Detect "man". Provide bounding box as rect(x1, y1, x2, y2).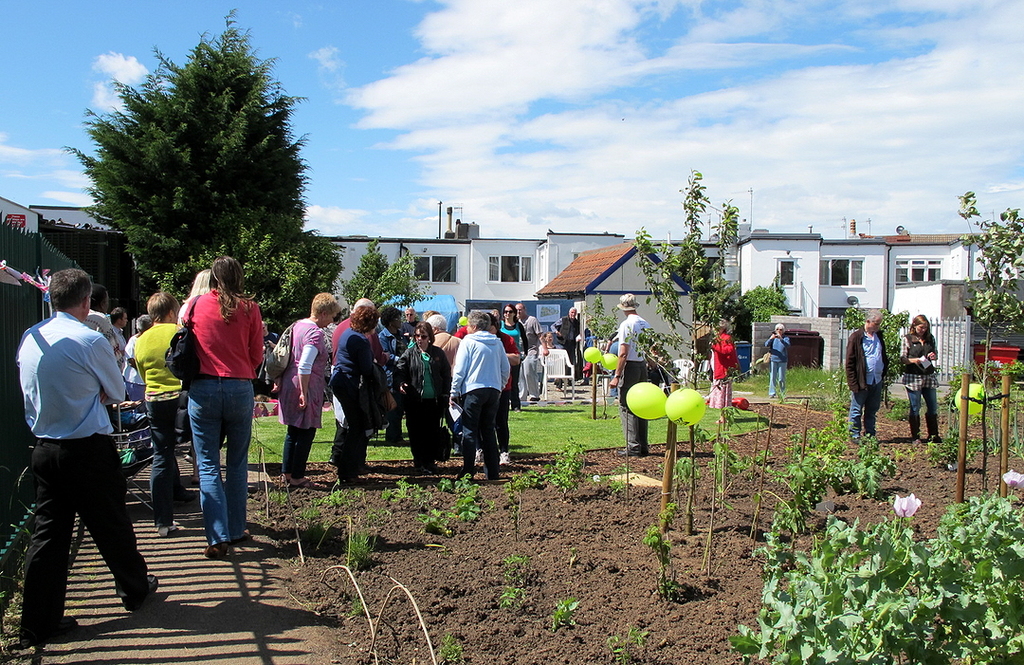
rect(11, 261, 173, 653).
